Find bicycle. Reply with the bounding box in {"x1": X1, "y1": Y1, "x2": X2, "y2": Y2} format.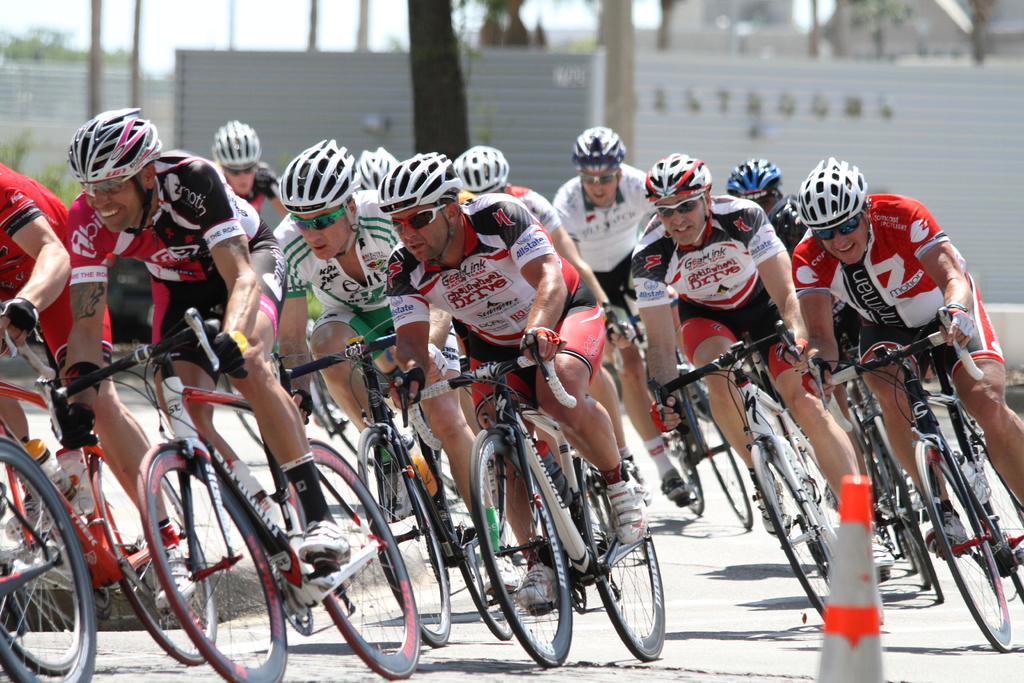
{"x1": 0, "y1": 309, "x2": 216, "y2": 682}.
